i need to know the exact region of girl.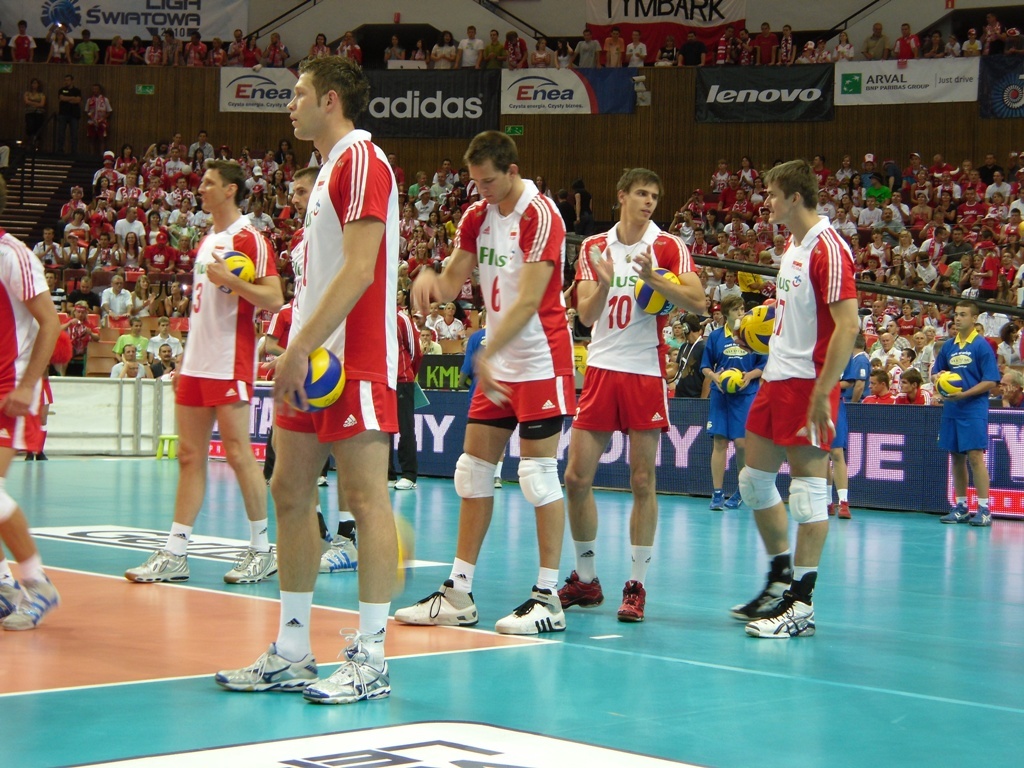
Region: bbox=(407, 35, 430, 58).
